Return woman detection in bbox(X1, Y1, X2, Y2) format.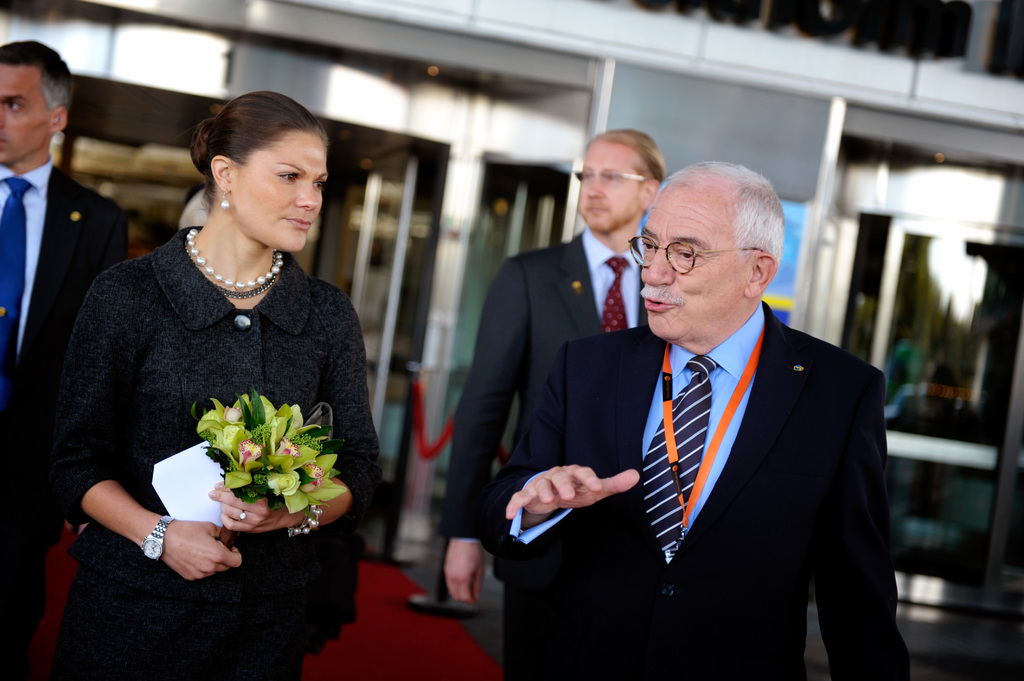
bbox(81, 100, 390, 622).
